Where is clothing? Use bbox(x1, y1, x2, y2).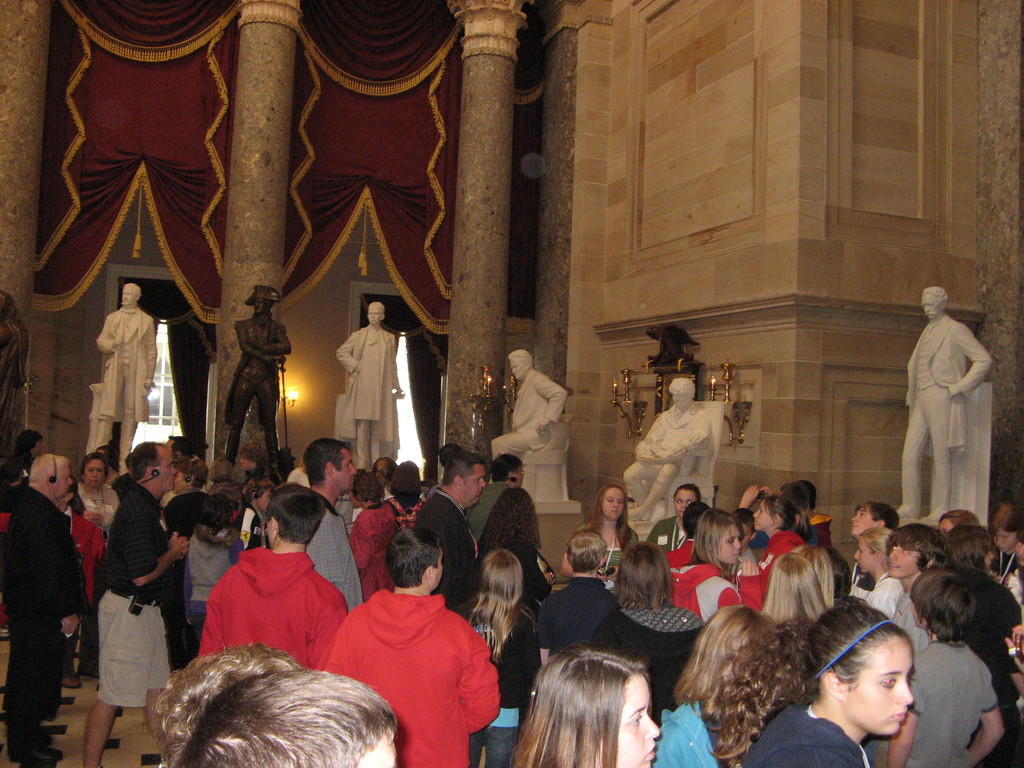
bbox(874, 636, 997, 764).
